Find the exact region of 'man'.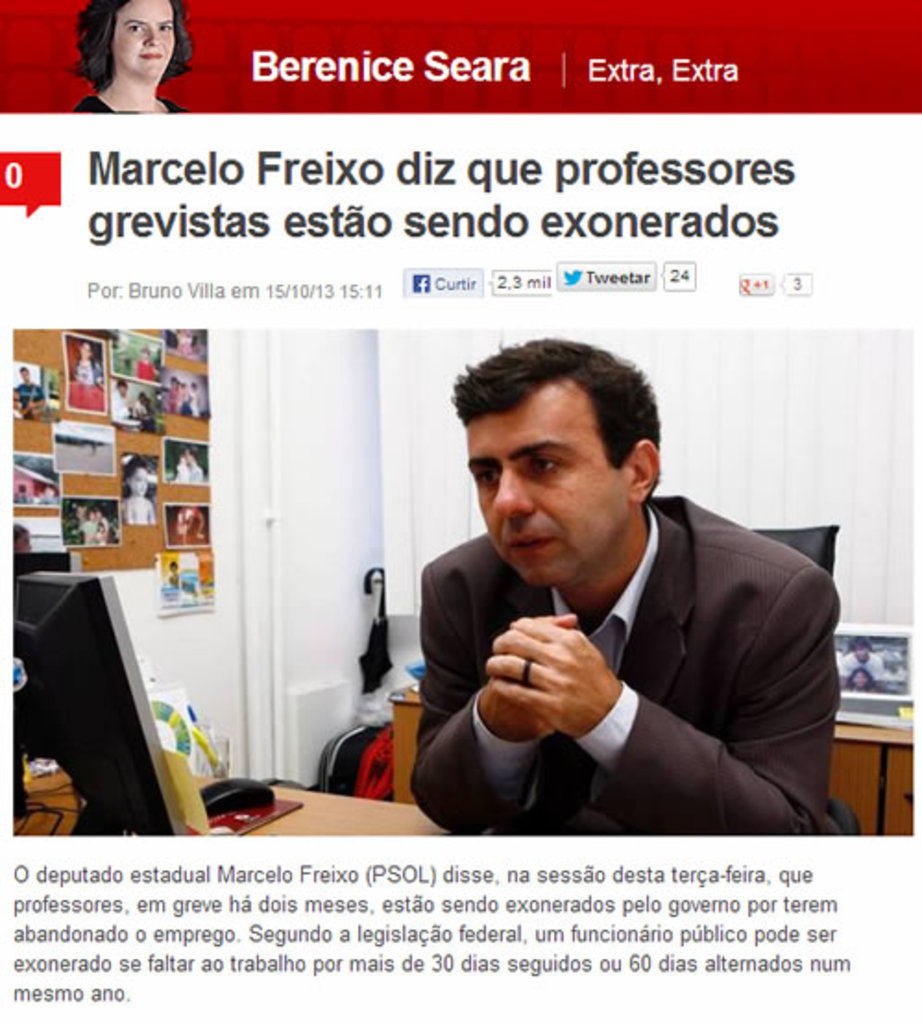
Exact region: BBox(351, 353, 865, 848).
